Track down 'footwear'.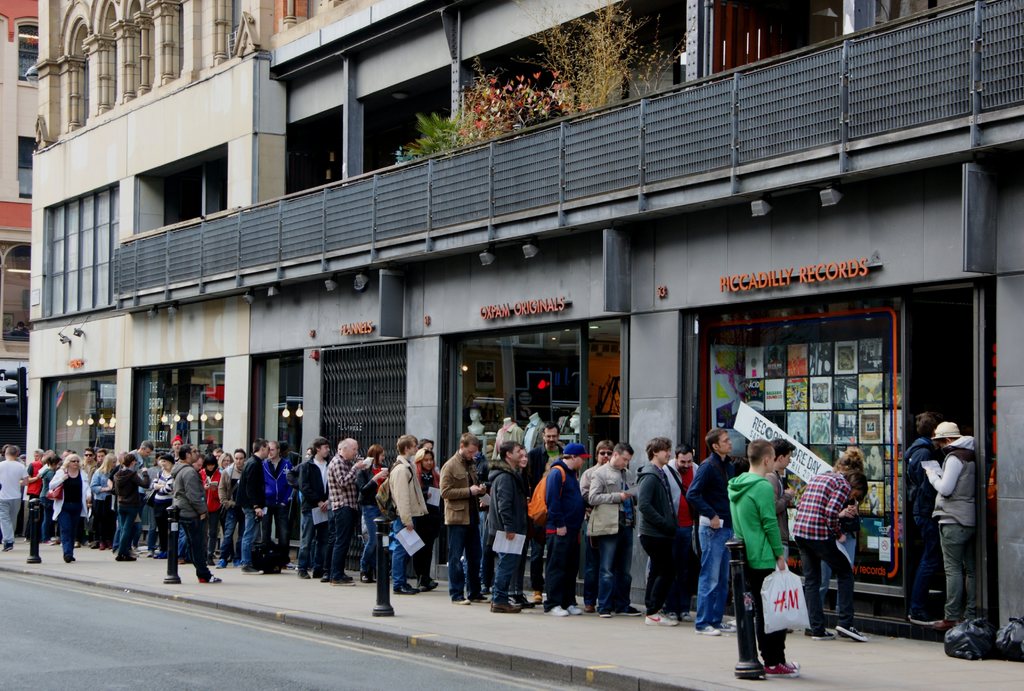
Tracked to box=[99, 541, 108, 549].
